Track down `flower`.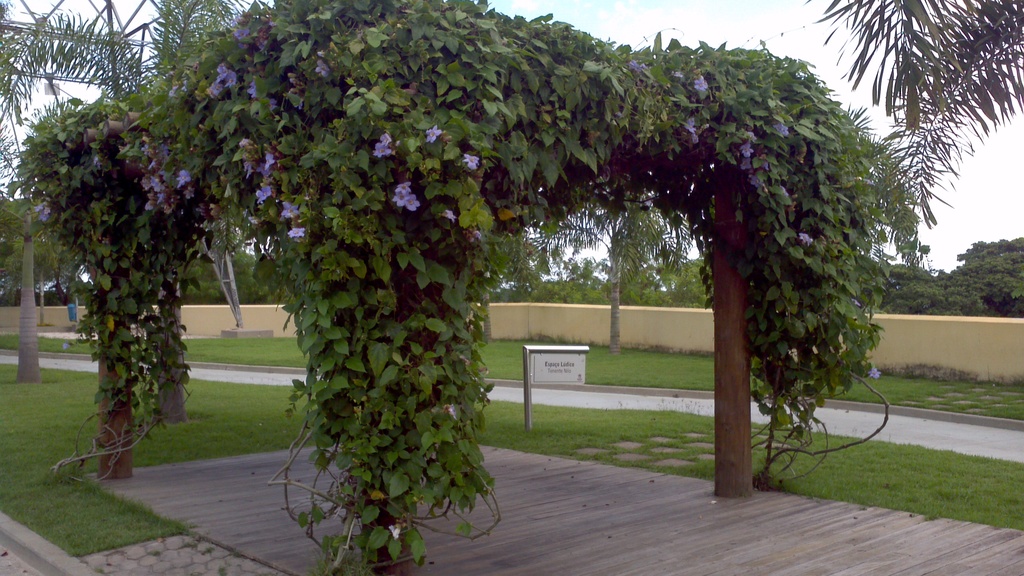
Tracked to {"x1": 237, "y1": 161, "x2": 261, "y2": 183}.
